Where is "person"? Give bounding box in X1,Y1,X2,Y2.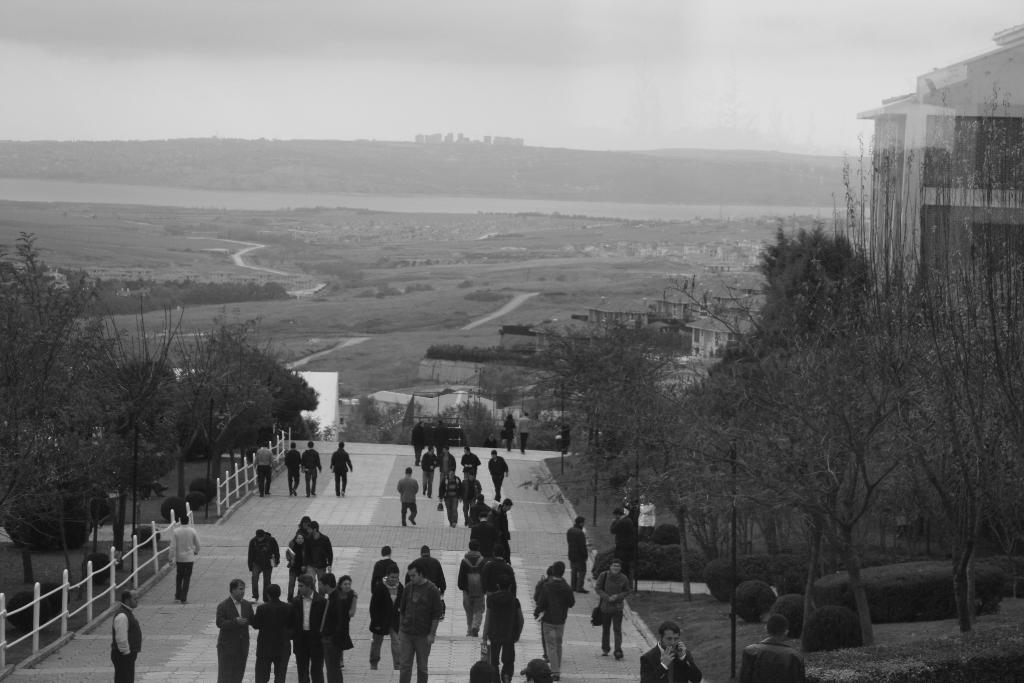
396,465,420,528.
